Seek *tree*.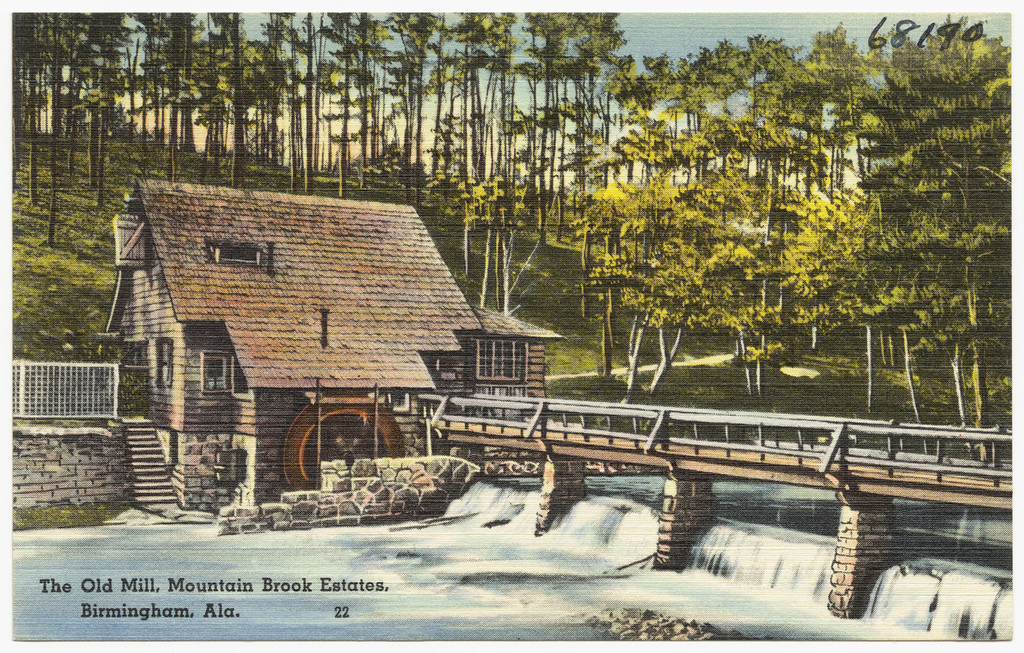
361:10:432:212.
